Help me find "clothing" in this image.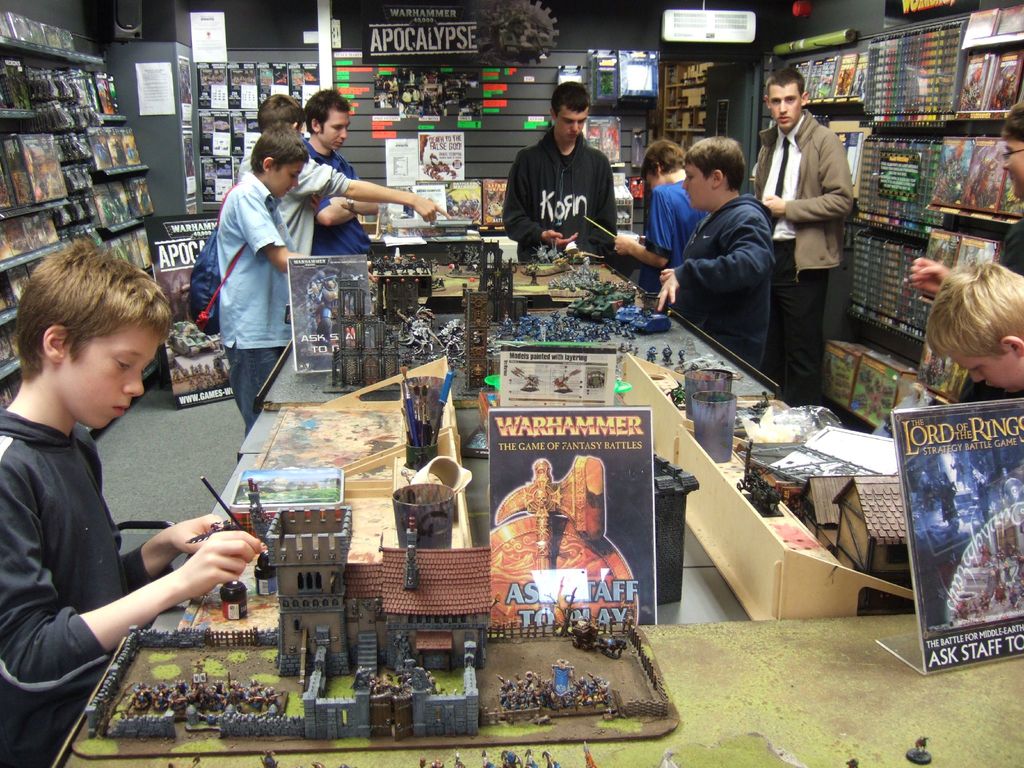
Found it: <bbox>753, 110, 852, 410</bbox>.
